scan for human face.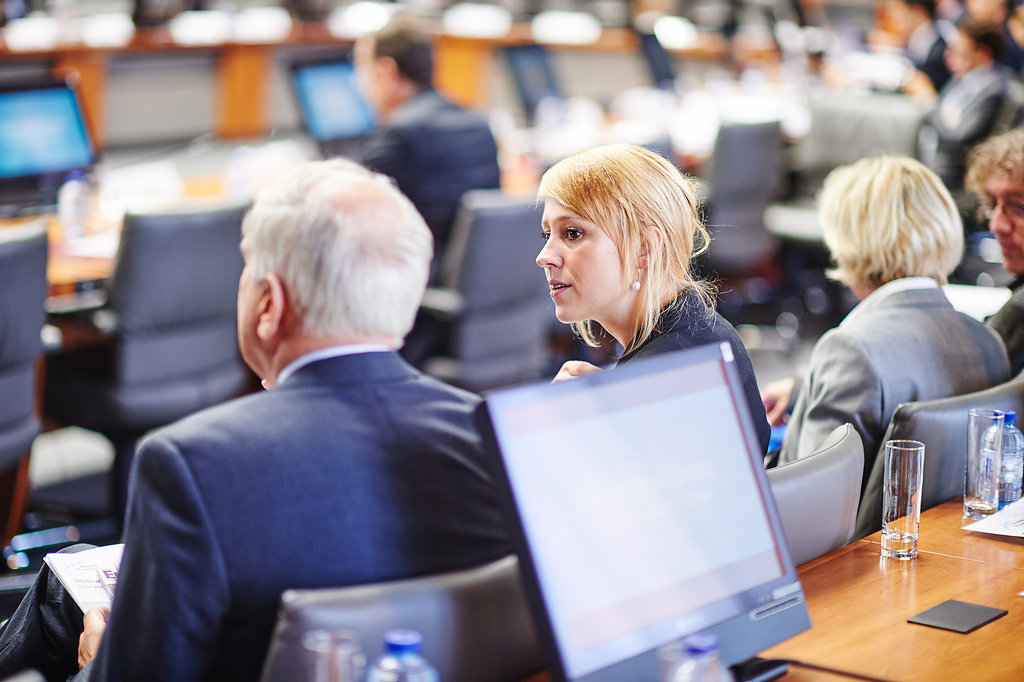
Scan result: 232/250/260/356.
